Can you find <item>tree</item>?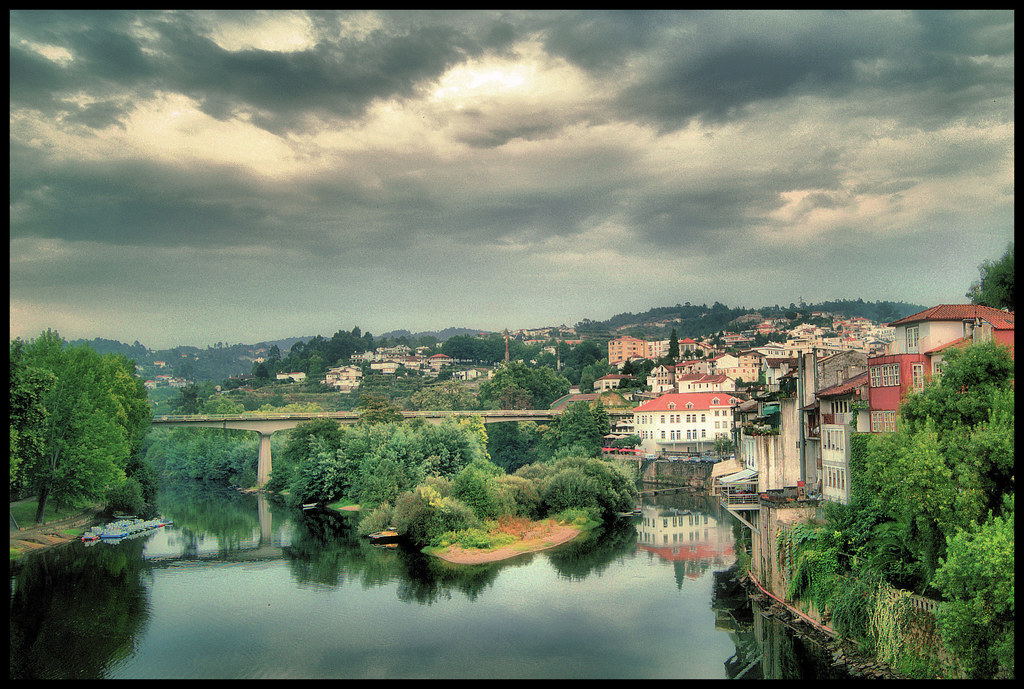
Yes, bounding box: pyautogui.locateOnScreen(225, 381, 235, 386).
